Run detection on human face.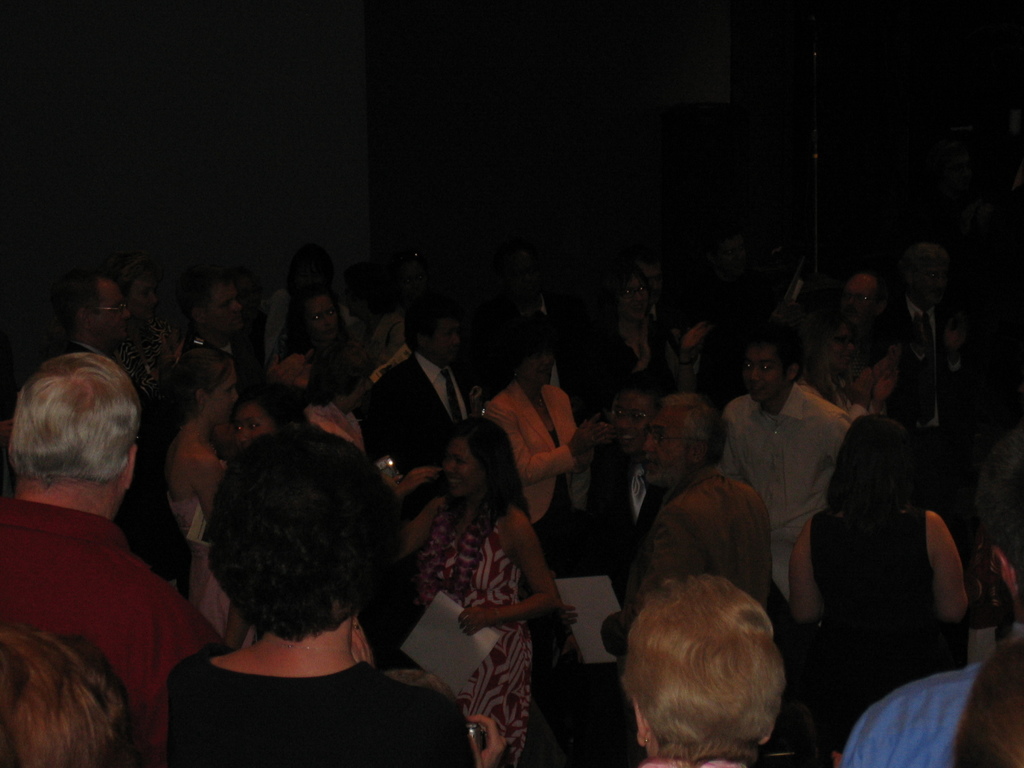
Result: [129,266,156,323].
